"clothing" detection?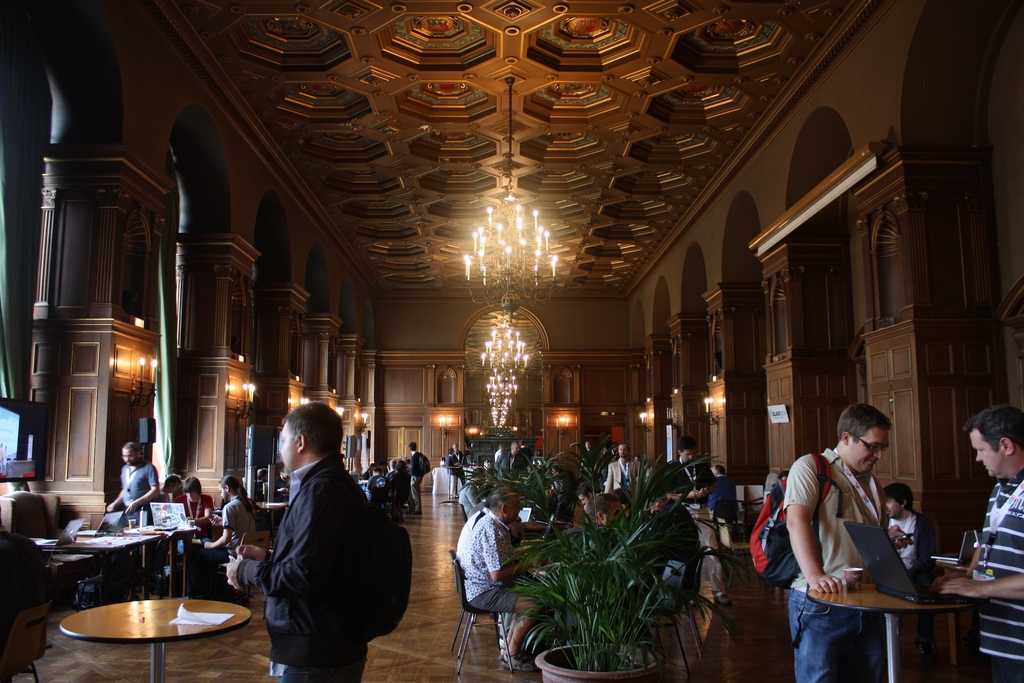
region(232, 432, 382, 674)
